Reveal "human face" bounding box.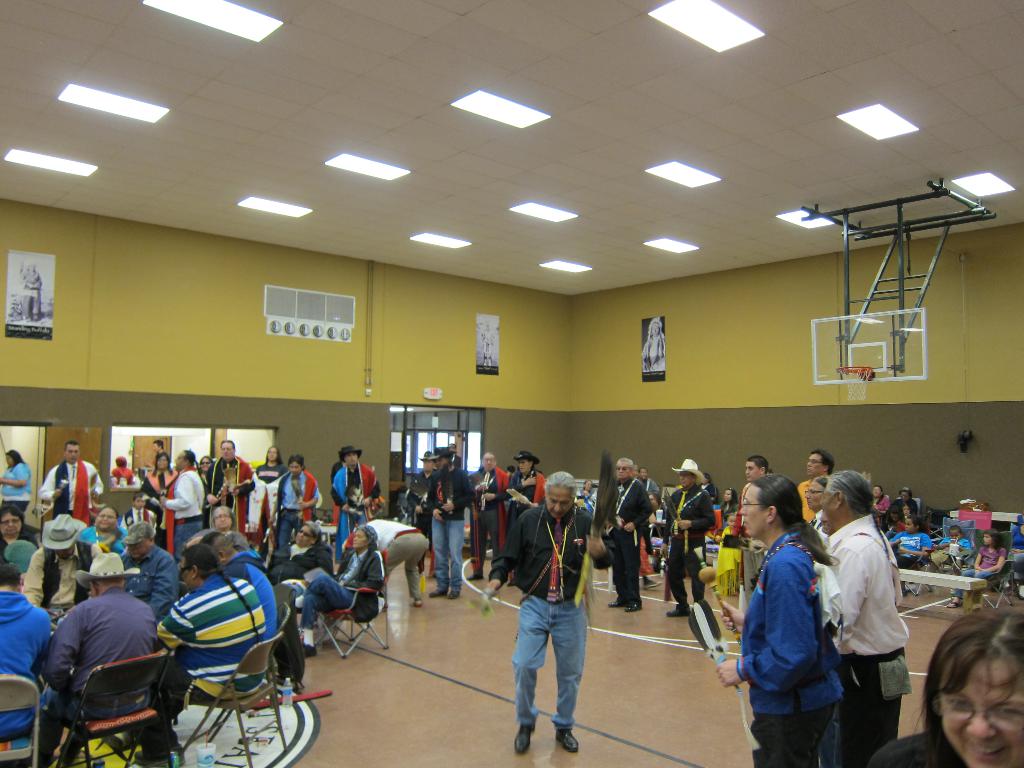
Revealed: rect(4, 454, 14, 465).
